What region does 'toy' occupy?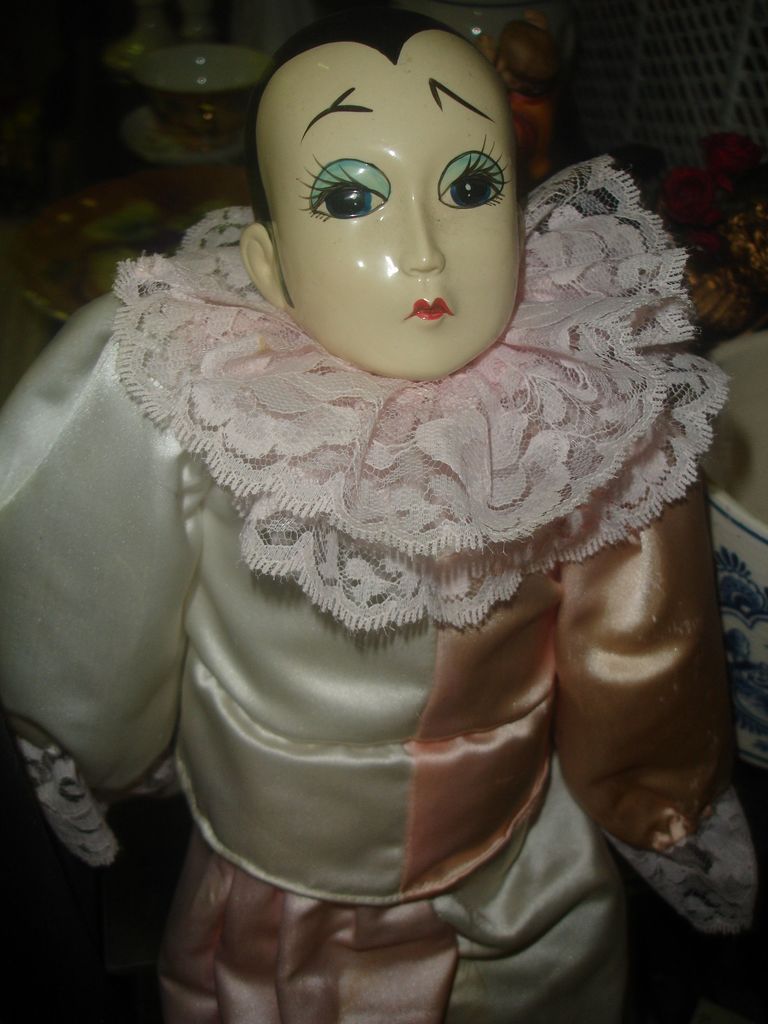
crop(99, 12, 737, 985).
